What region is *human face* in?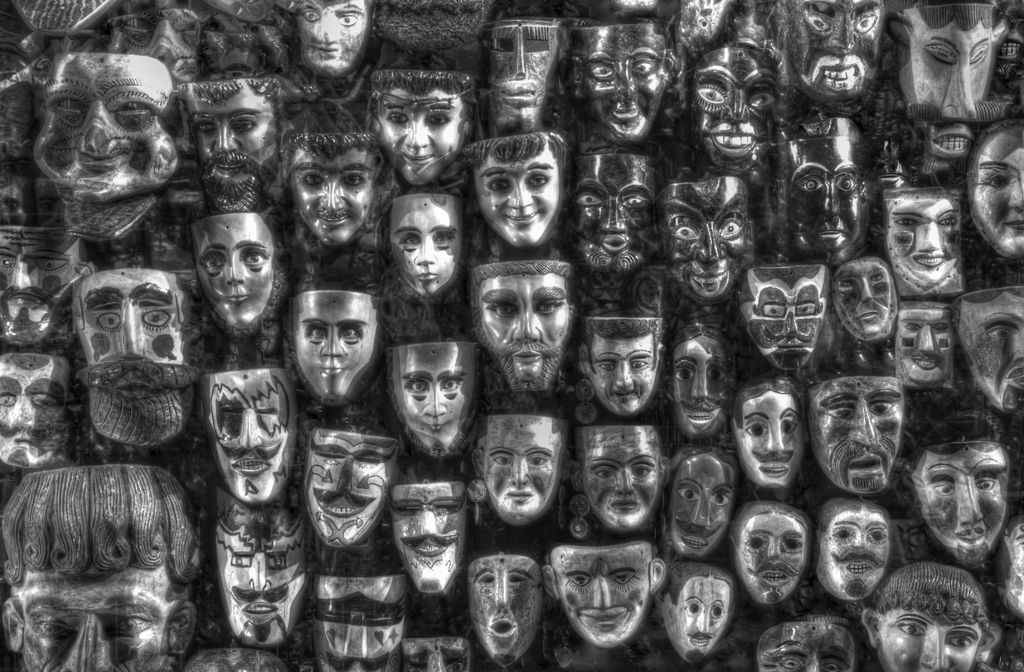
{"left": 569, "top": 154, "right": 658, "bottom": 256}.
